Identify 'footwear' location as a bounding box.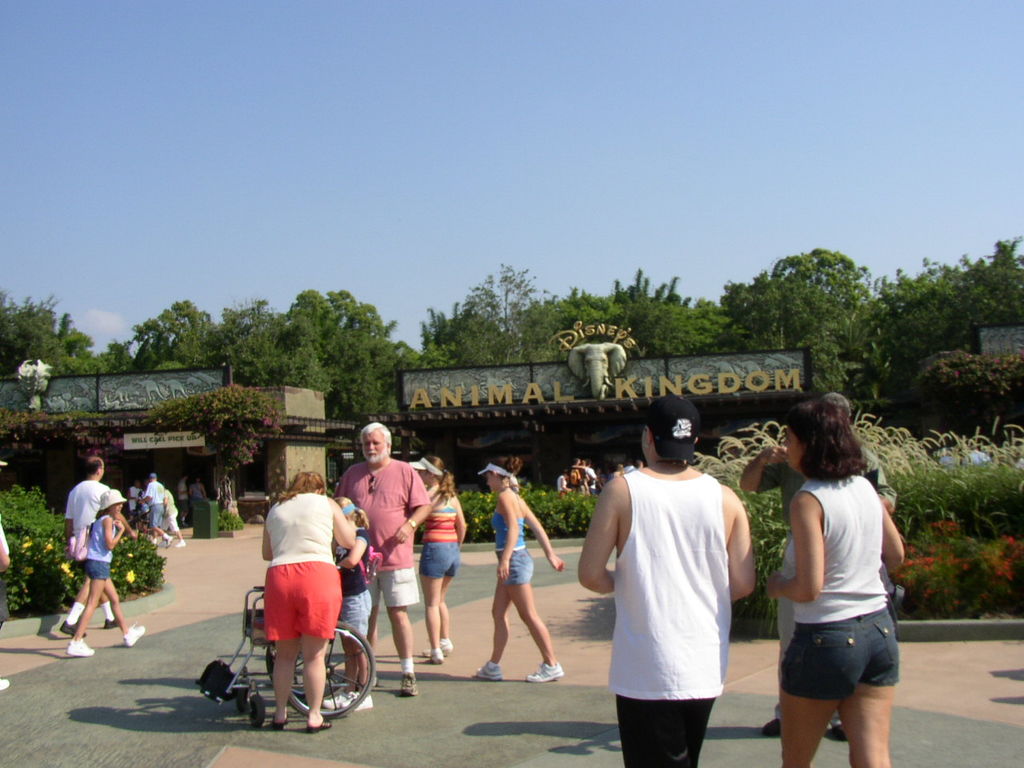
[x1=757, y1=715, x2=783, y2=738].
